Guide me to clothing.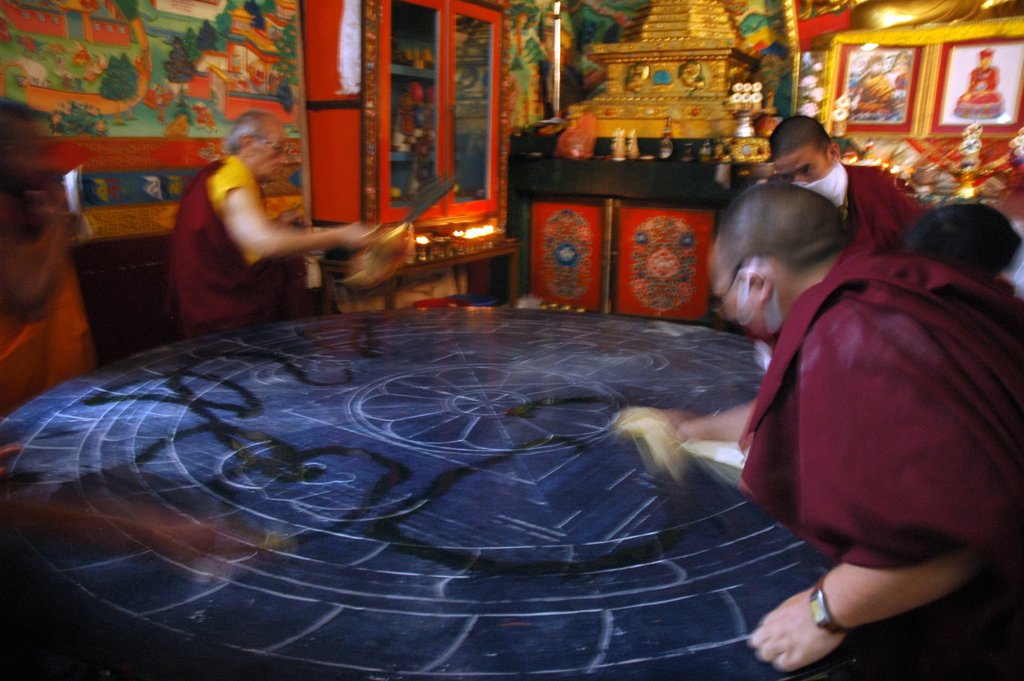
Guidance: (x1=792, y1=158, x2=924, y2=238).
